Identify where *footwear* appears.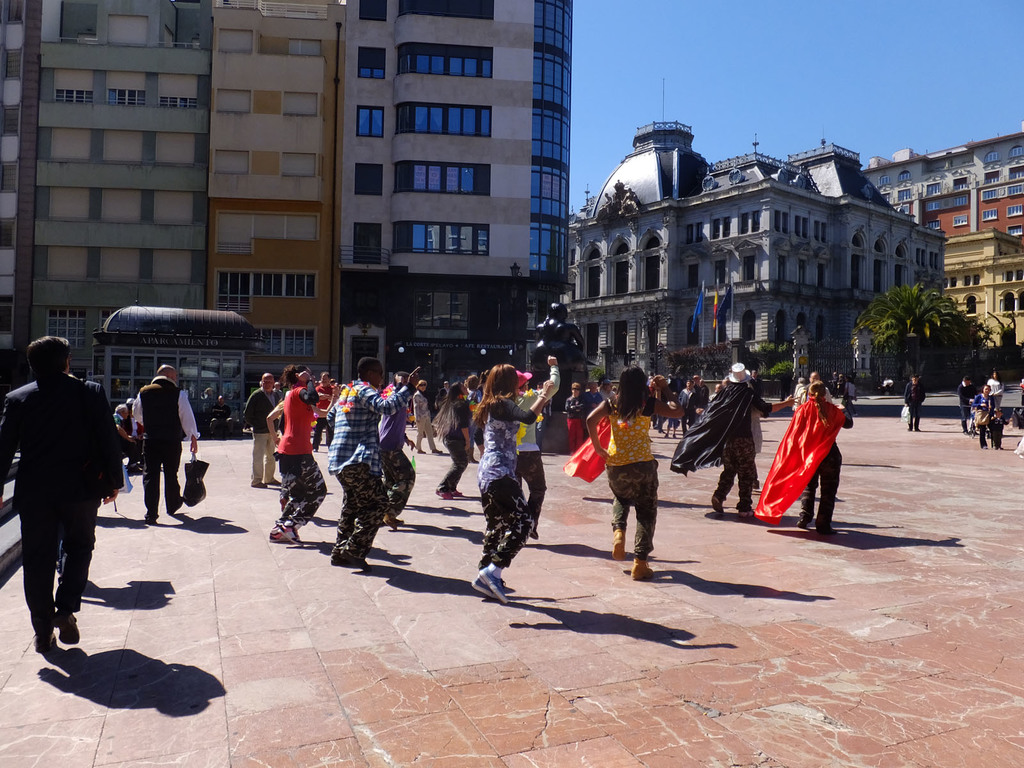
Appears at {"left": 530, "top": 527, "right": 536, "bottom": 539}.
